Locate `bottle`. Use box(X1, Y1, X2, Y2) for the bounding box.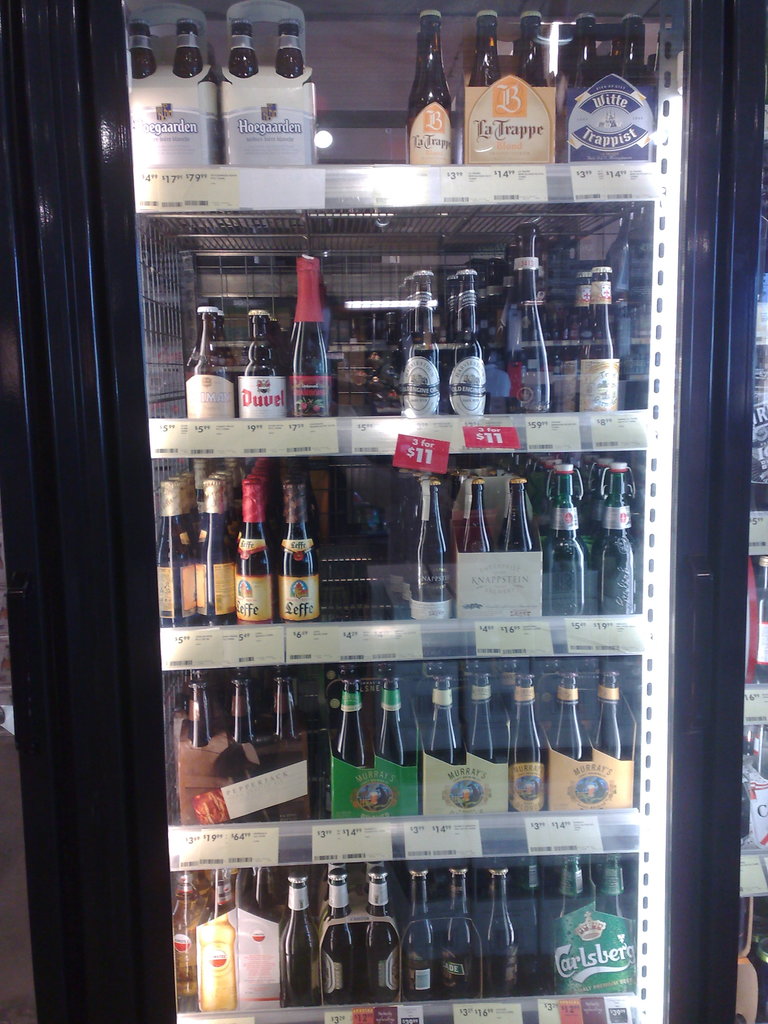
box(260, 675, 300, 792).
